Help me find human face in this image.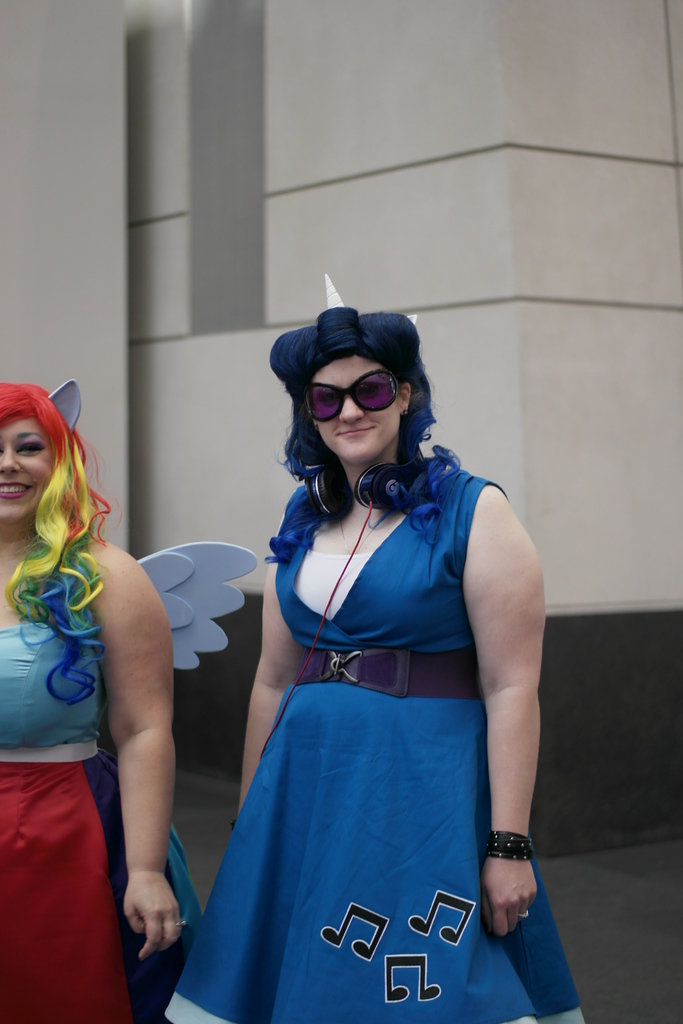
Found it: 317,357,404,466.
